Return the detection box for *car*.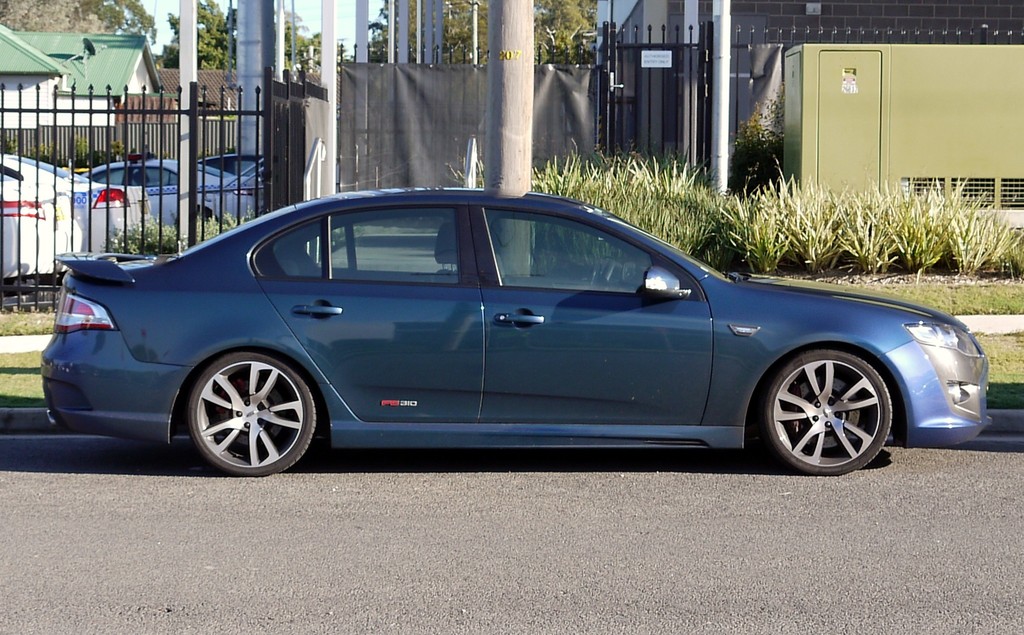
(left=90, top=156, right=241, bottom=217).
